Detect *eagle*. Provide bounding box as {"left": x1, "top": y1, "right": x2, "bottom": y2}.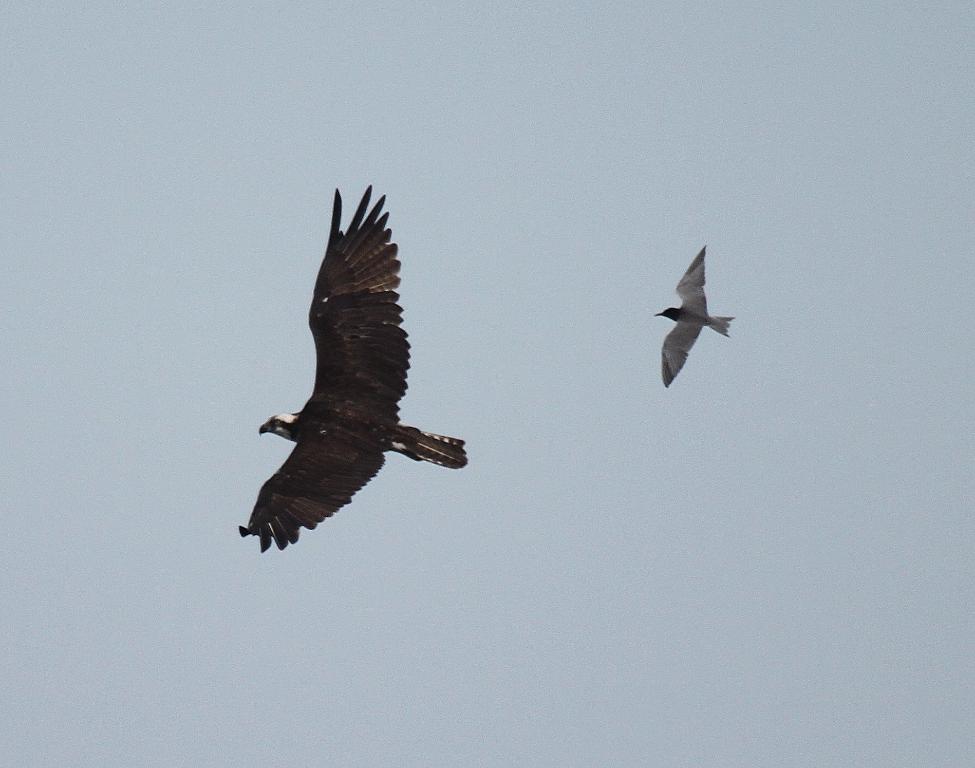
{"left": 233, "top": 183, "right": 473, "bottom": 558}.
